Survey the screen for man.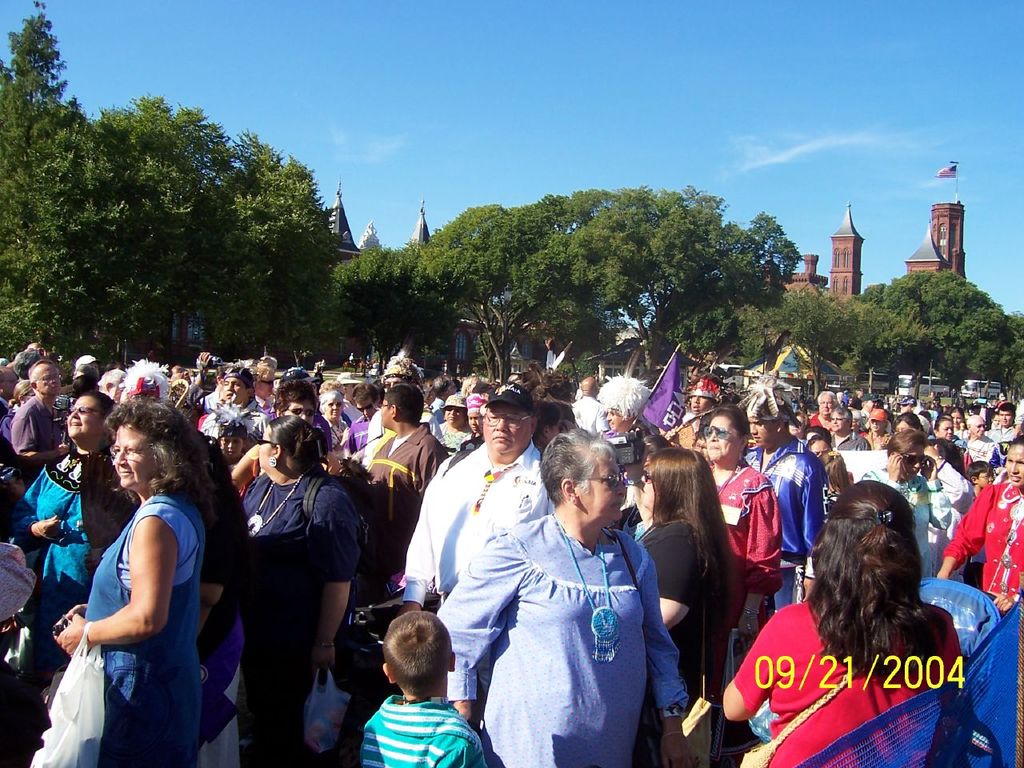
Survey found: (x1=197, y1=365, x2=269, y2=442).
